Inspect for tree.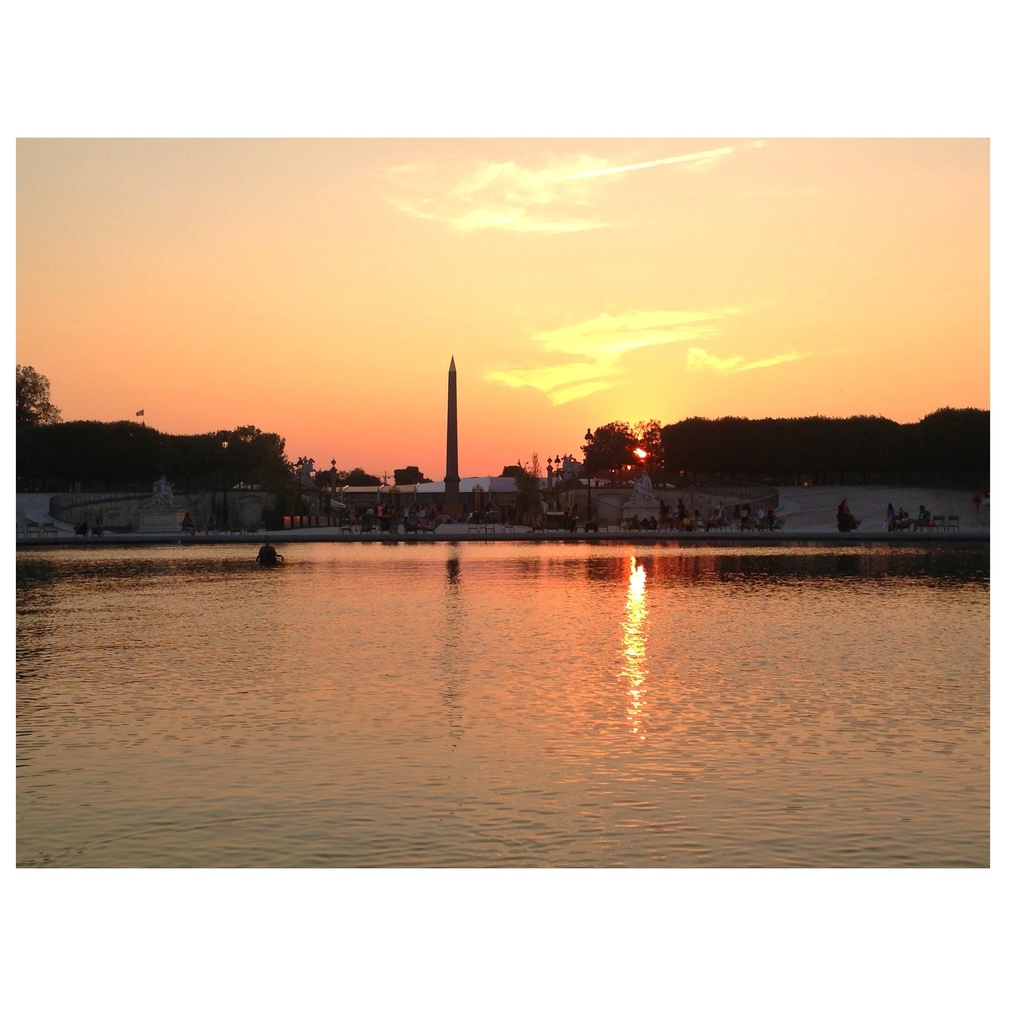
Inspection: crop(17, 361, 62, 431).
